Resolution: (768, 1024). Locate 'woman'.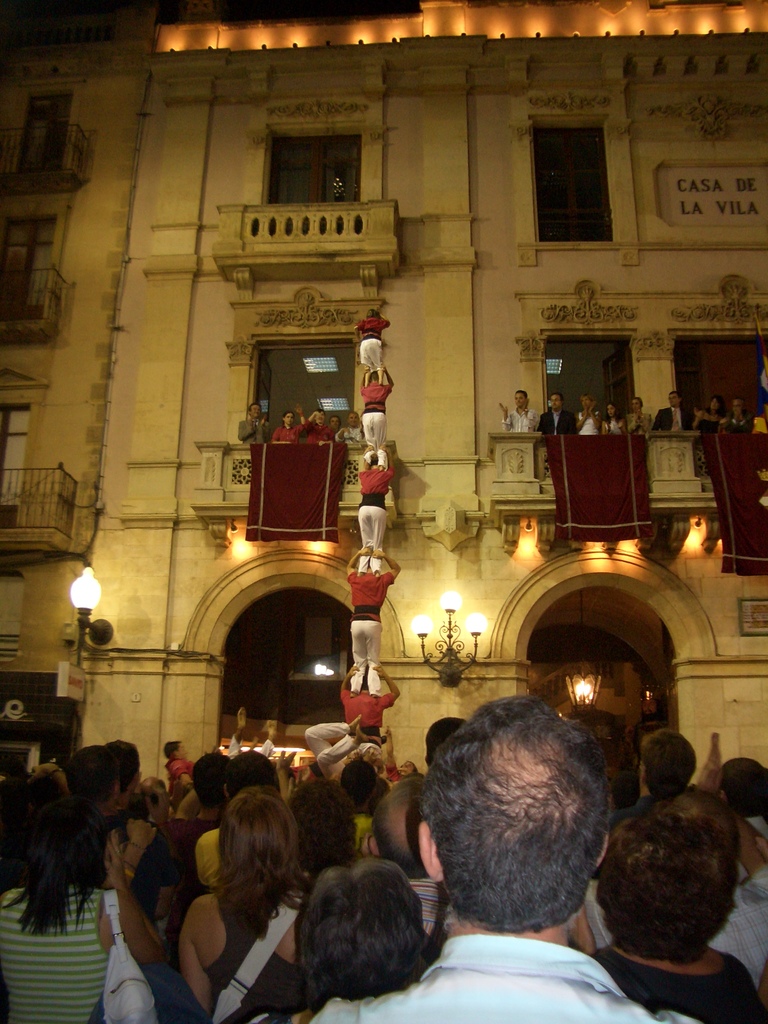
BBox(298, 865, 428, 1023).
